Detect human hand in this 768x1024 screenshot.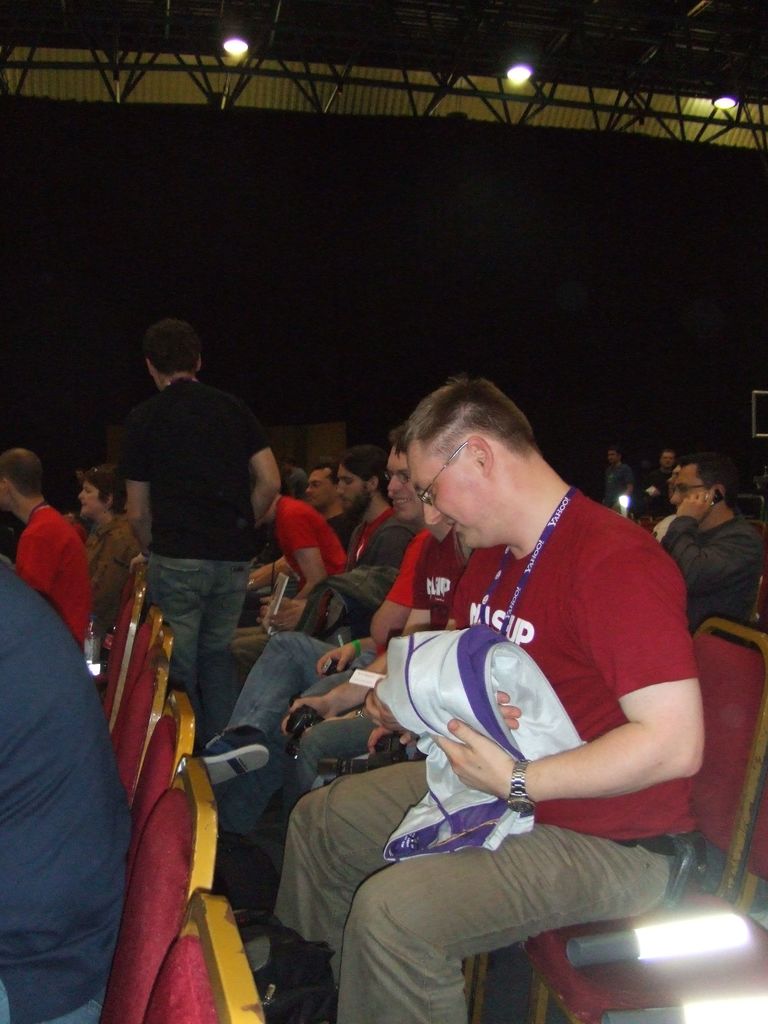
Detection: 363, 676, 394, 724.
